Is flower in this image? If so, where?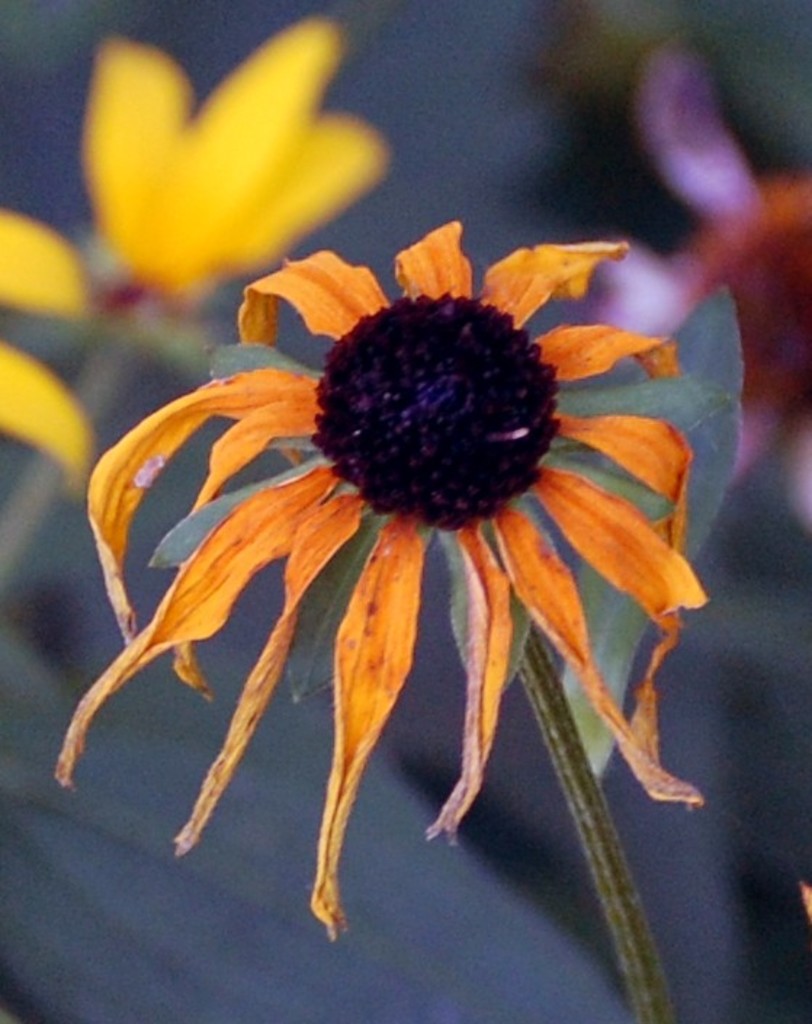
Yes, at 71, 195, 722, 892.
